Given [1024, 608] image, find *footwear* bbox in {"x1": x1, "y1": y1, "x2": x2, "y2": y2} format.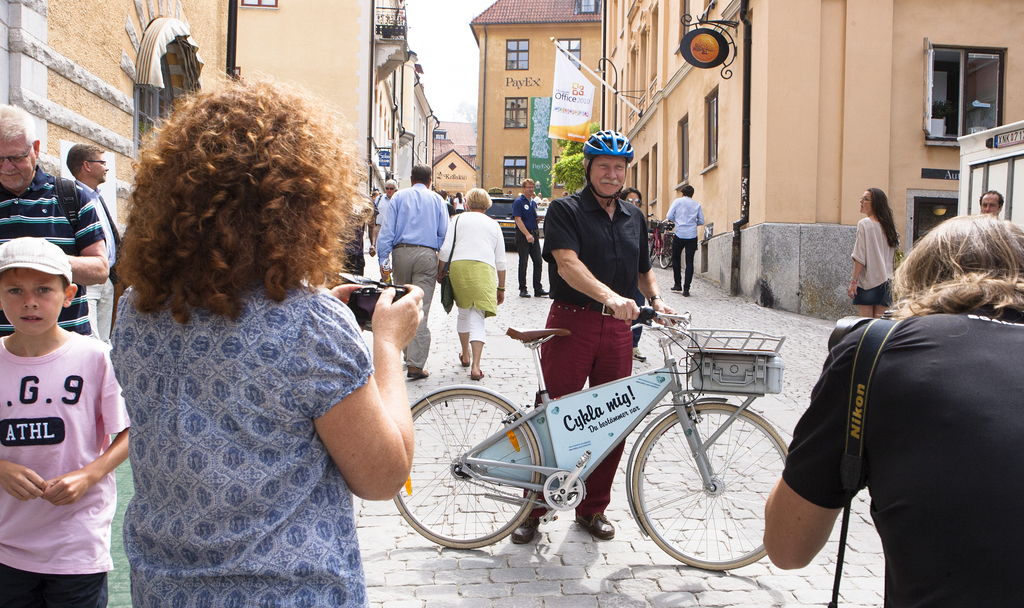
{"x1": 519, "y1": 288, "x2": 529, "y2": 298}.
